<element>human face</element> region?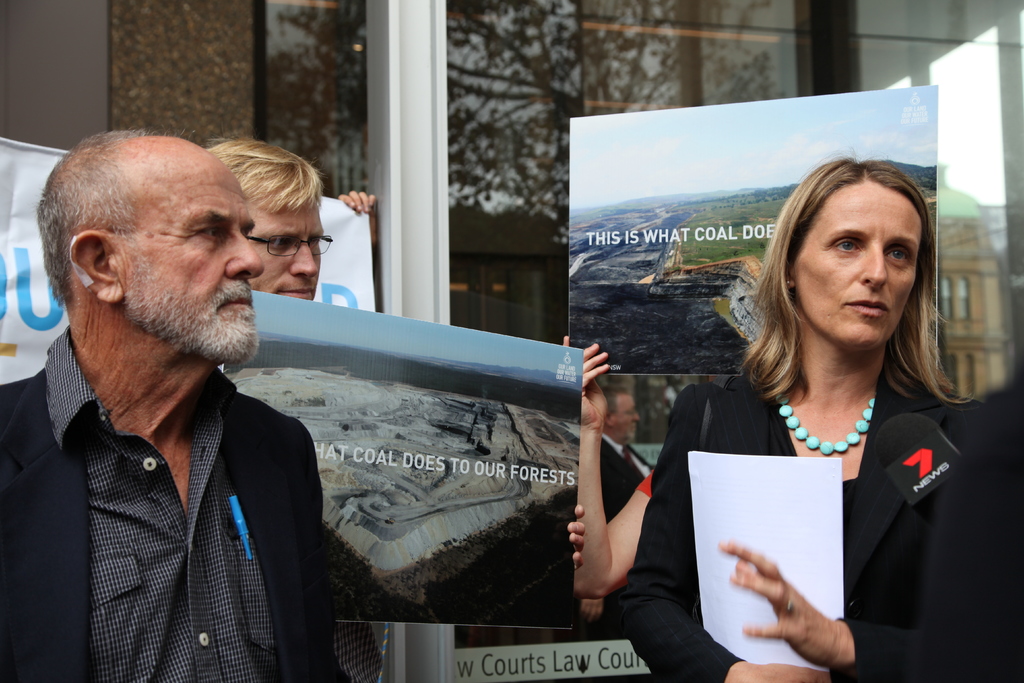
left=615, top=390, right=645, bottom=438
